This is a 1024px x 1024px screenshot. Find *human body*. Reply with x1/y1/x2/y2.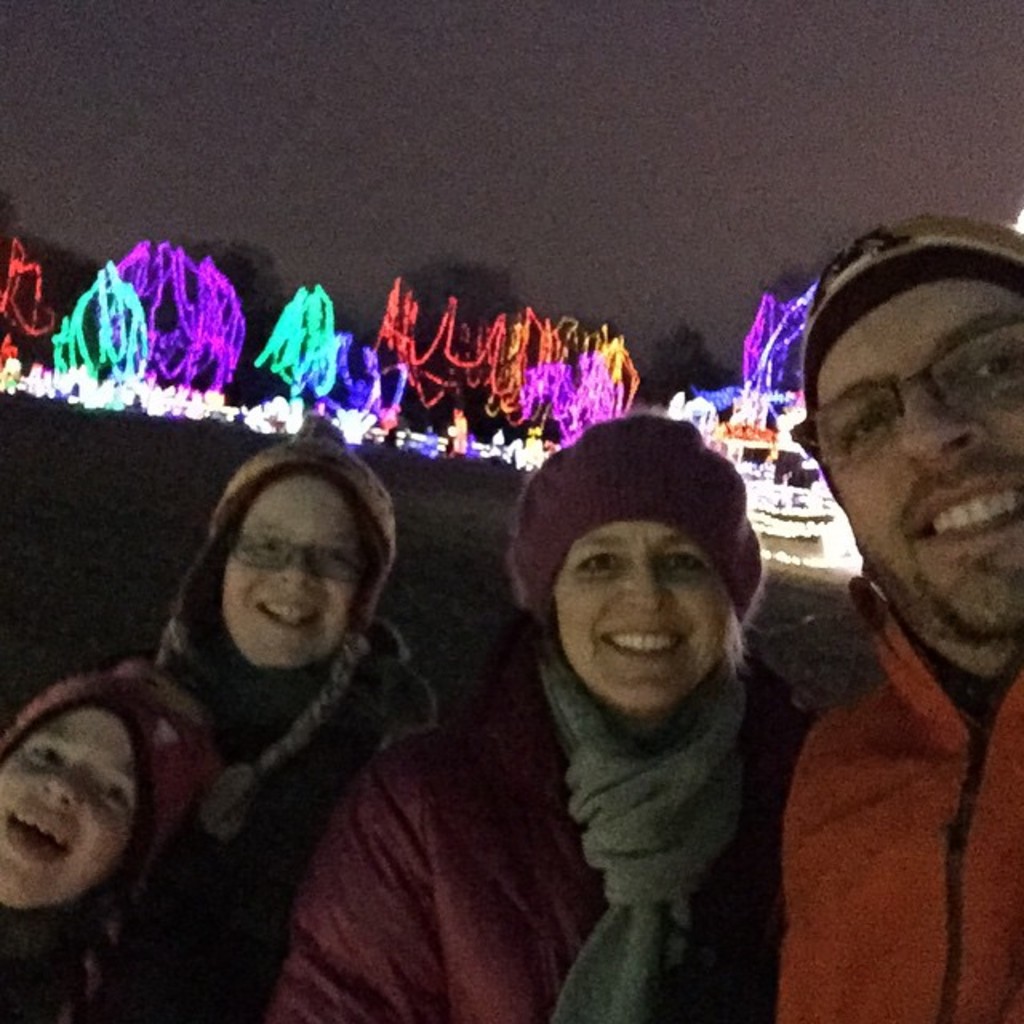
768/214/1022/1022.
